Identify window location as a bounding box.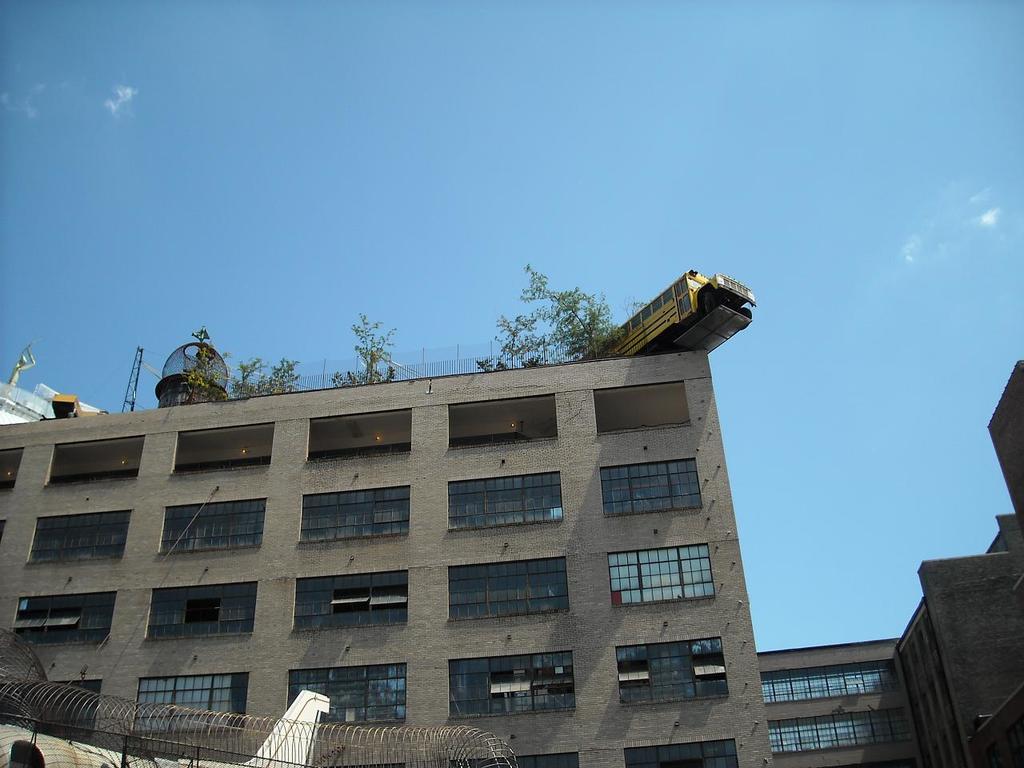
x1=146, y1=581, x2=262, y2=639.
